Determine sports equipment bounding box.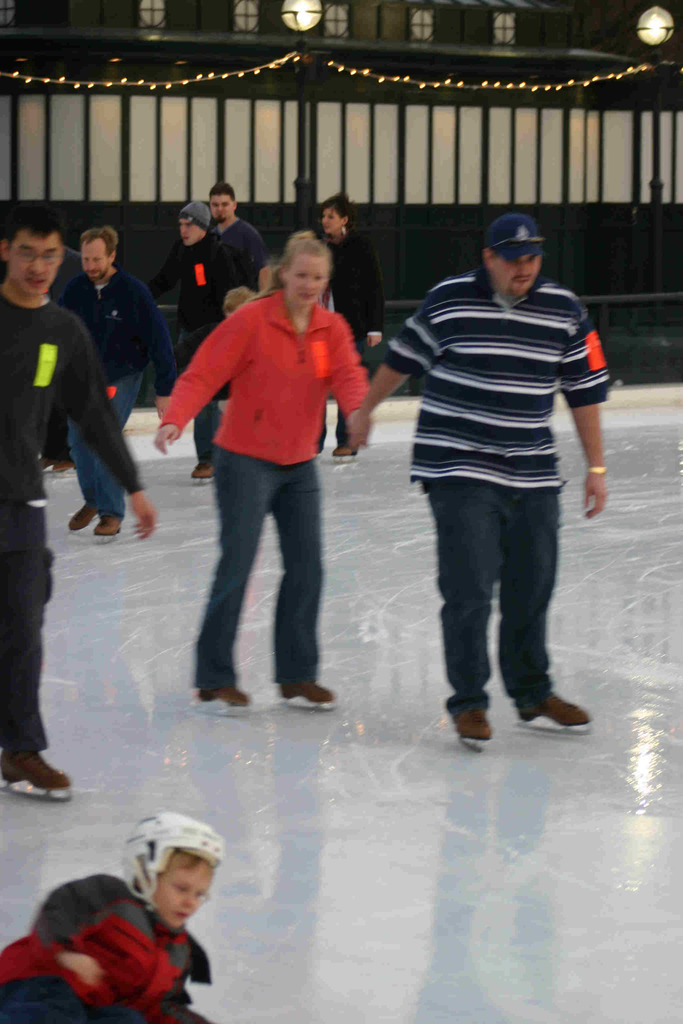
Determined: <bbox>95, 511, 124, 547</bbox>.
